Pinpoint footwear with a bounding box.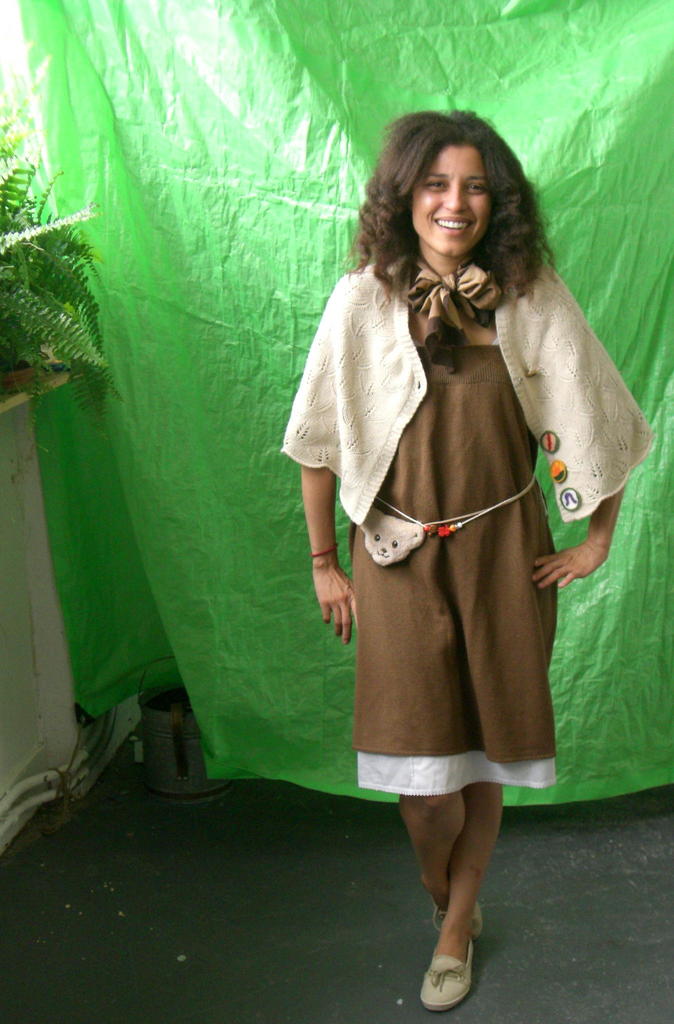
Rect(433, 889, 481, 938).
